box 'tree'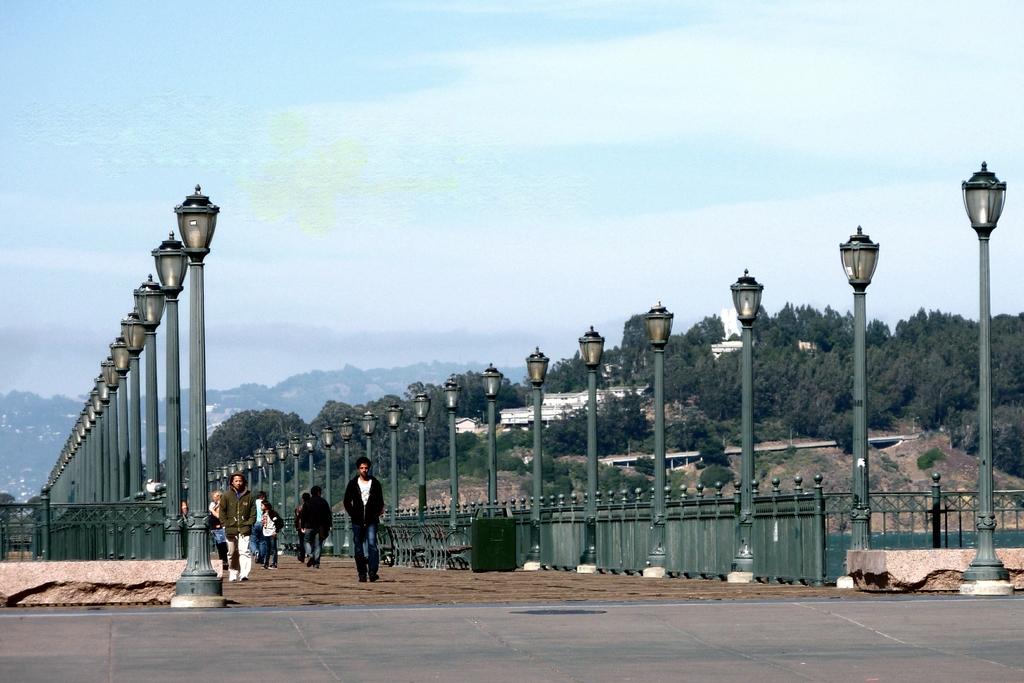
(left=536, top=347, right=591, bottom=383)
